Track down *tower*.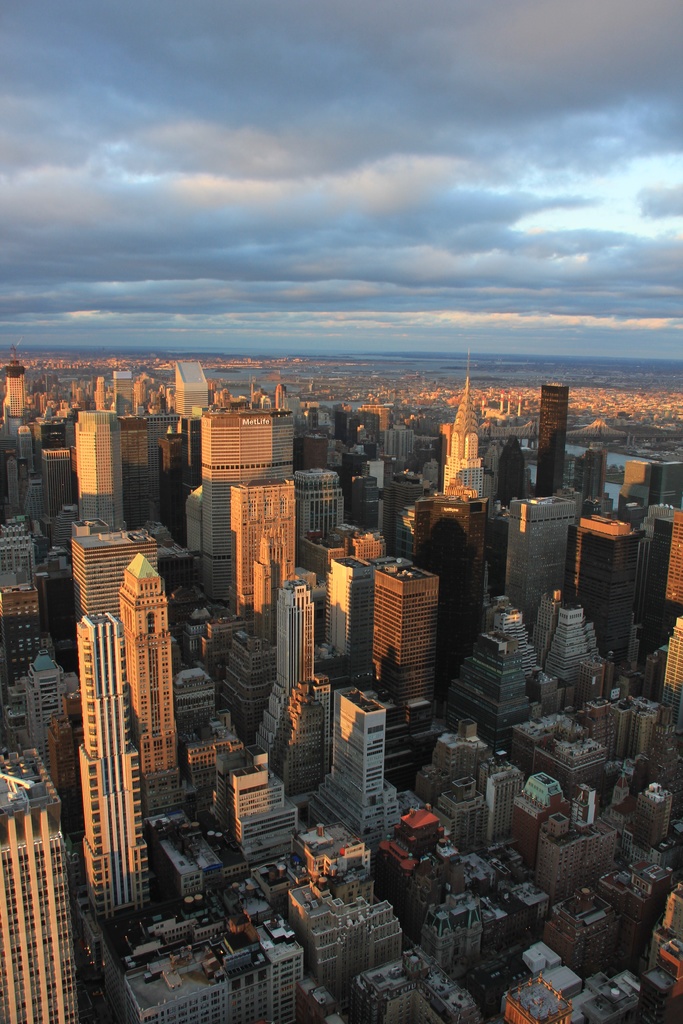
Tracked to [left=88, top=414, right=125, bottom=531].
